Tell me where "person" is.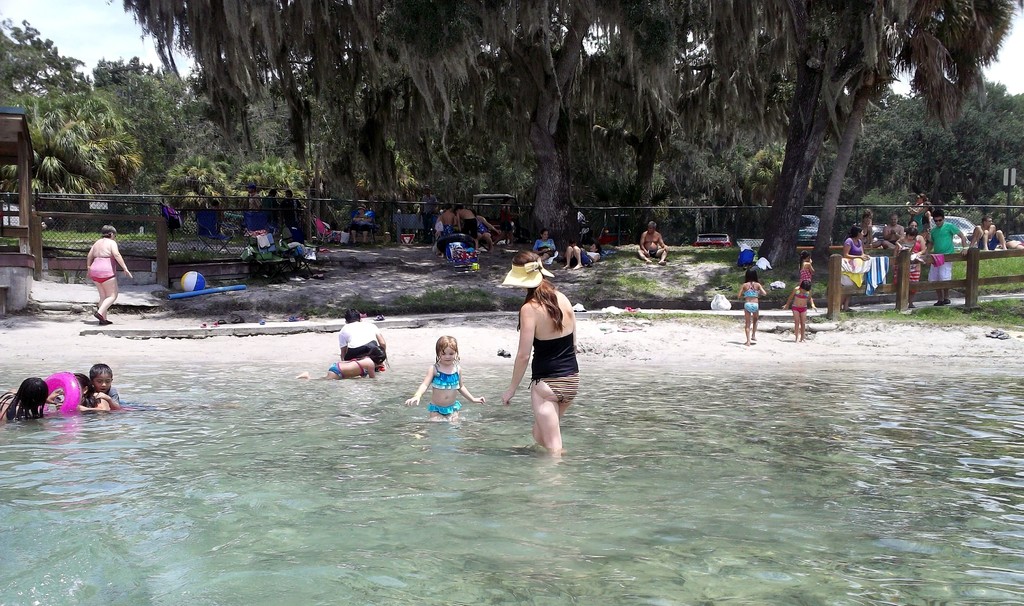
"person" is at BBox(970, 216, 1009, 253).
